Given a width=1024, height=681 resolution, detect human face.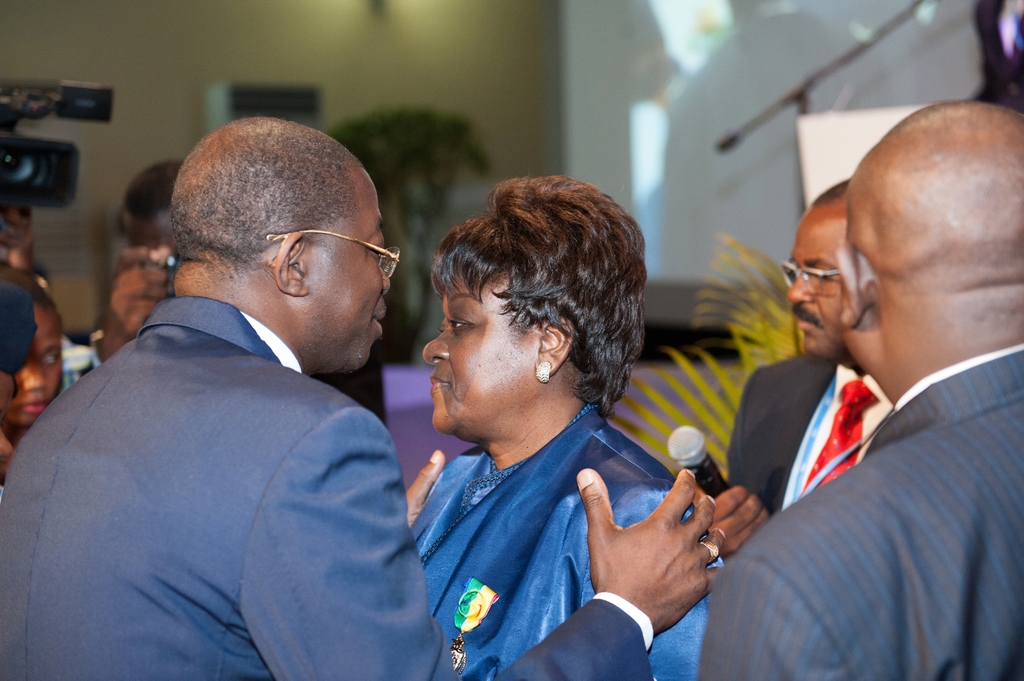
<bbox>301, 177, 394, 374</bbox>.
